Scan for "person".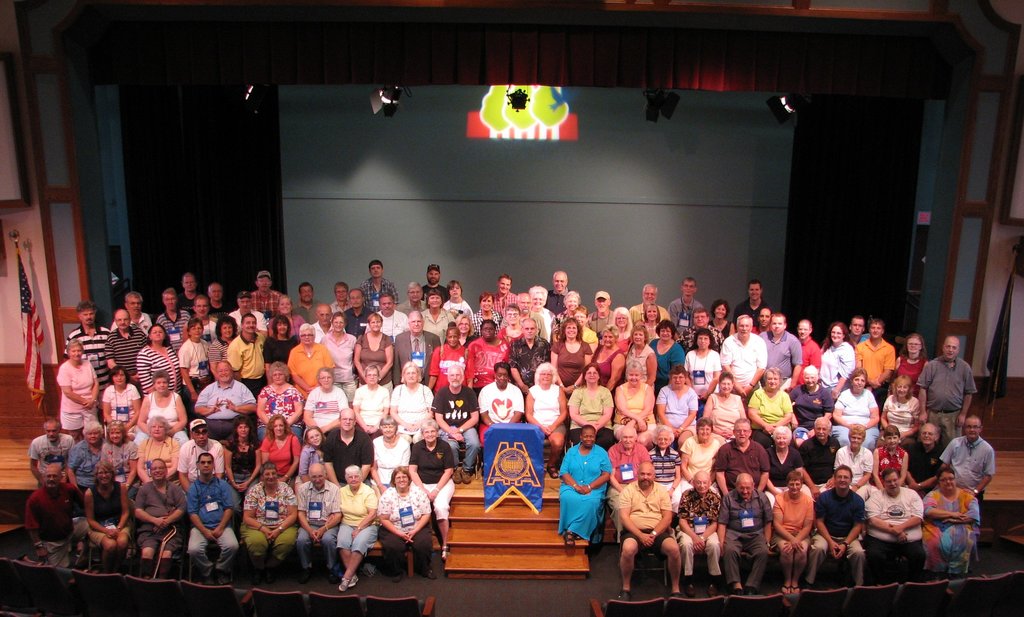
Scan result: 589:291:616:342.
